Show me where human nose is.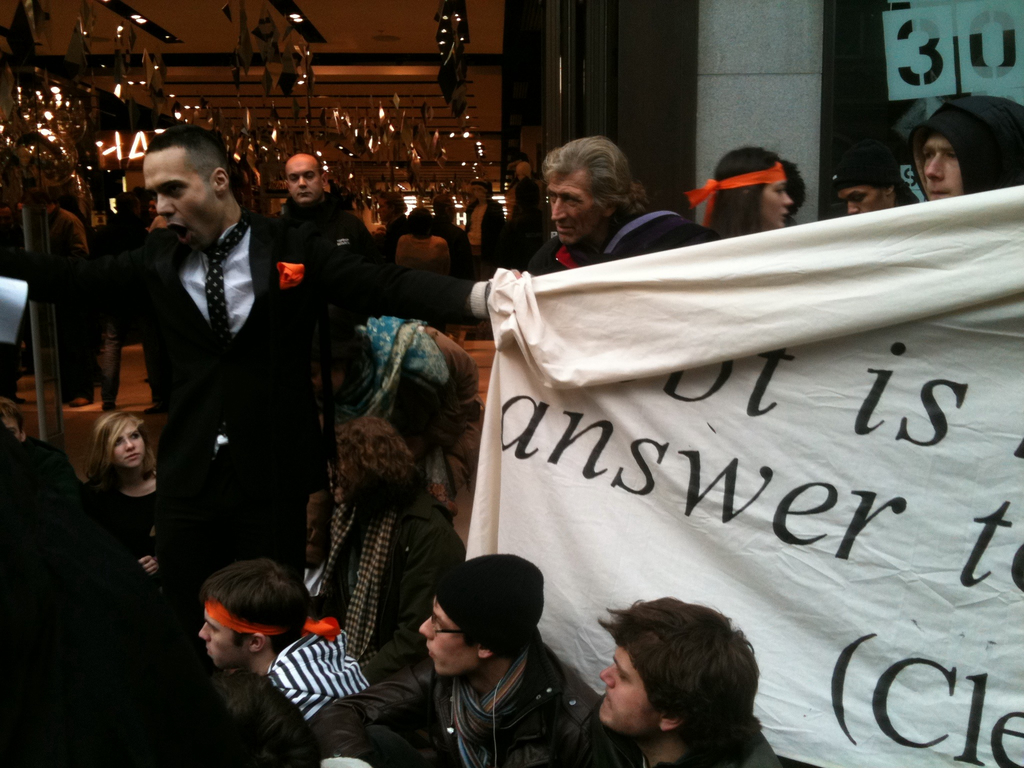
human nose is at <box>552,197,570,223</box>.
